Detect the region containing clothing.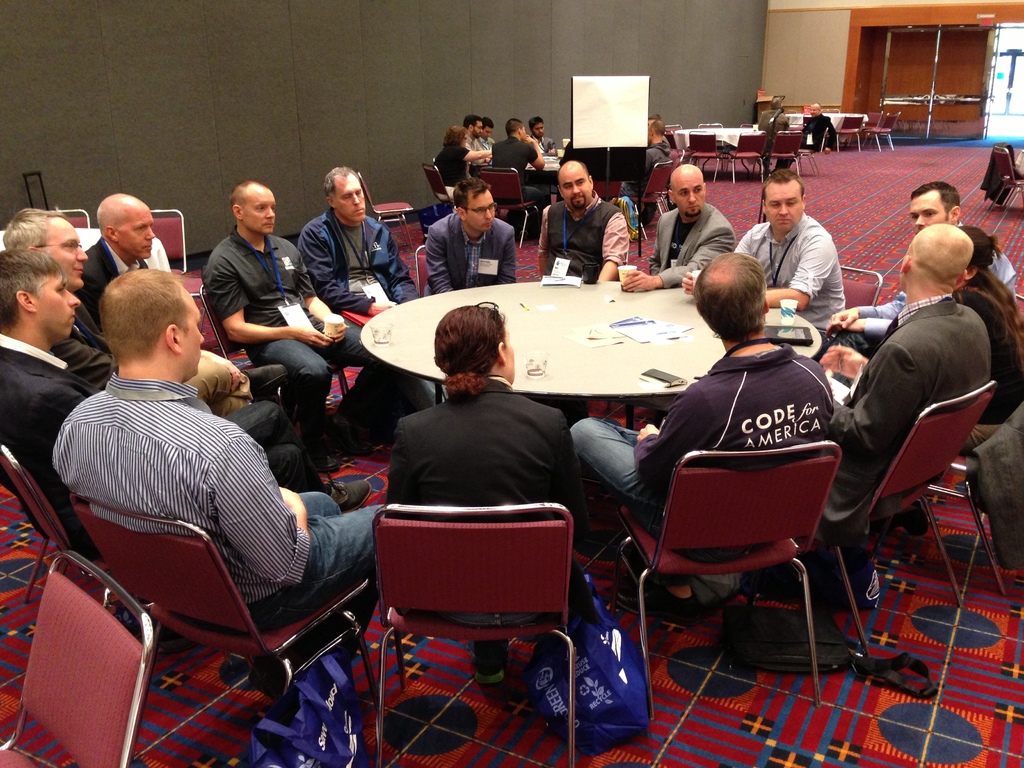
428 141 476 196.
